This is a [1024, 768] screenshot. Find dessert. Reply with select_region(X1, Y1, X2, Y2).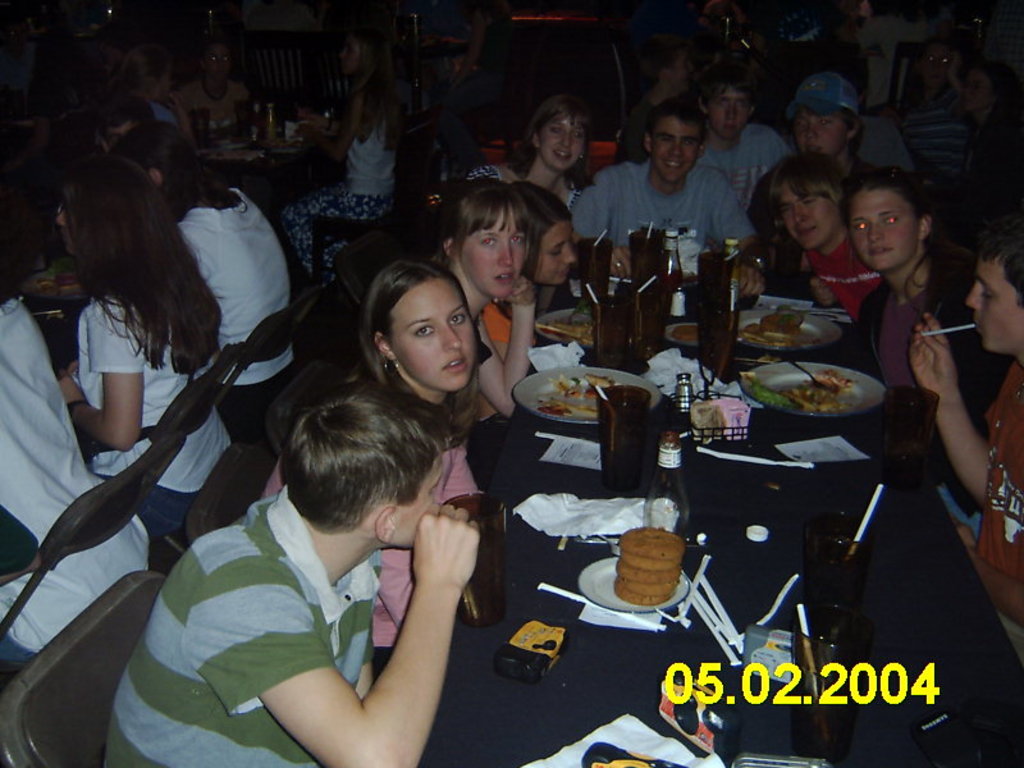
select_region(553, 375, 608, 415).
